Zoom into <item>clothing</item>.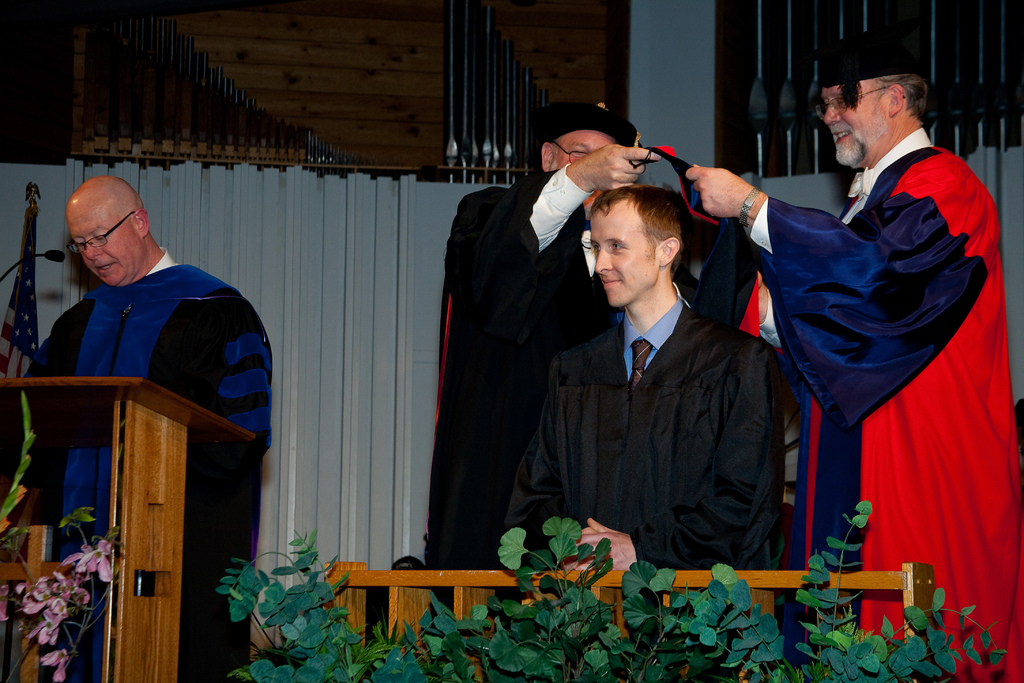
Zoom target: rect(504, 293, 778, 573).
